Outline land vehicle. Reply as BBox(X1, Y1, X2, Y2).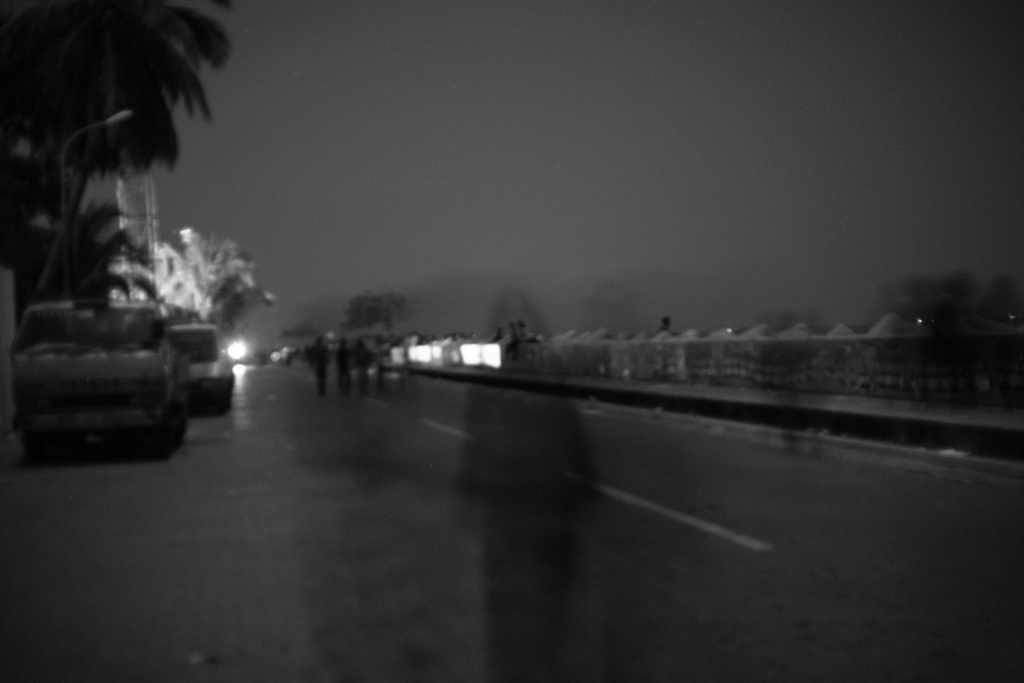
BBox(169, 321, 241, 417).
